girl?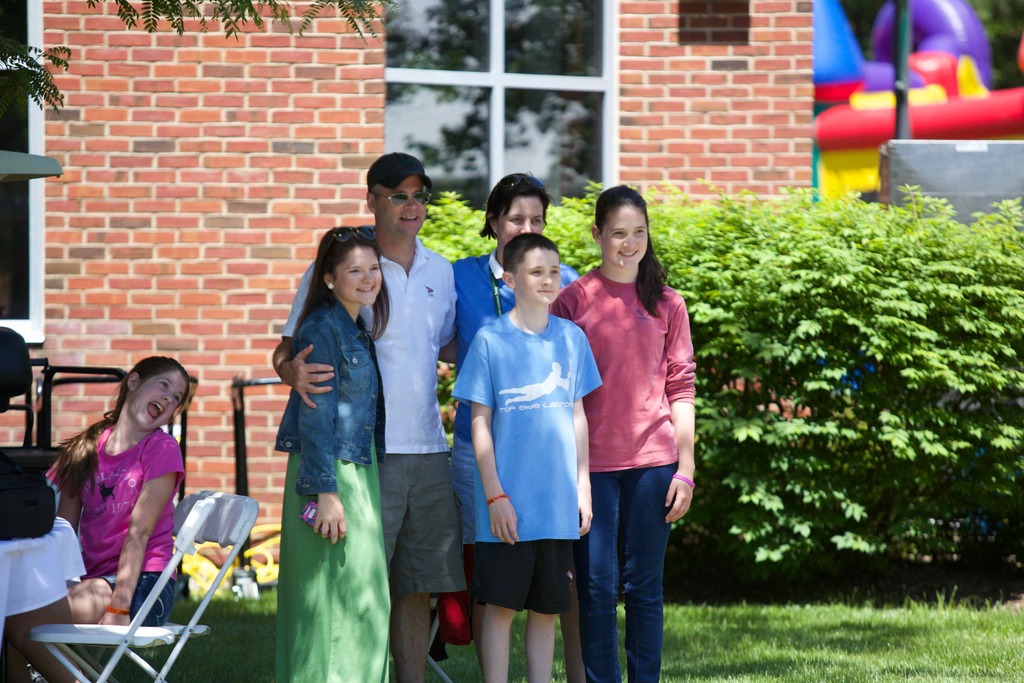
bbox(270, 229, 390, 682)
